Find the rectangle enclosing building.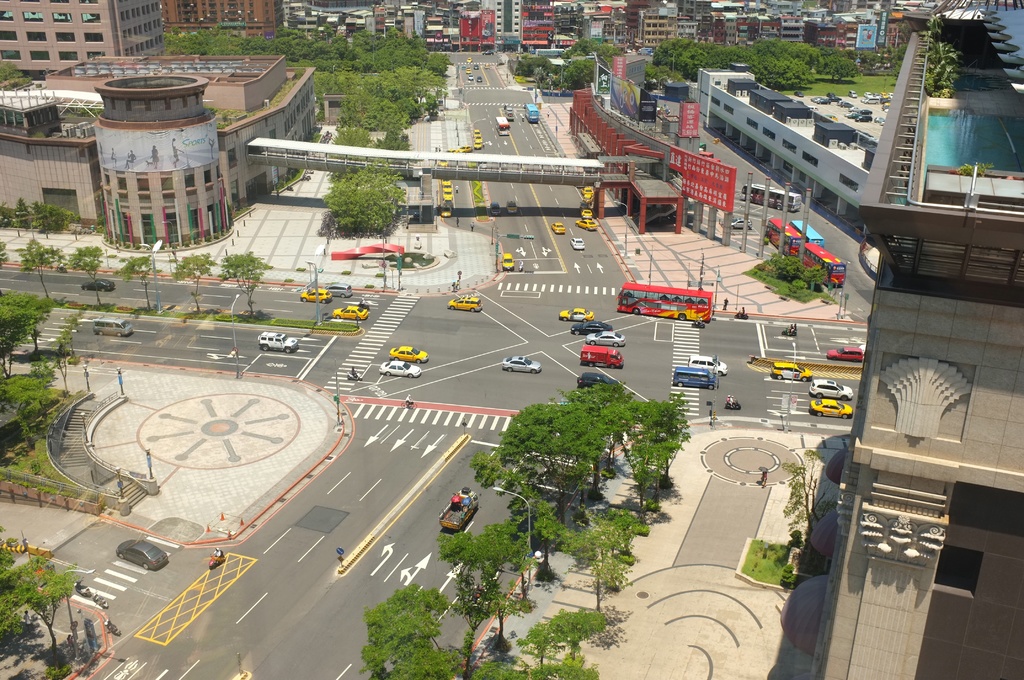
left=1, top=0, right=167, bottom=79.
